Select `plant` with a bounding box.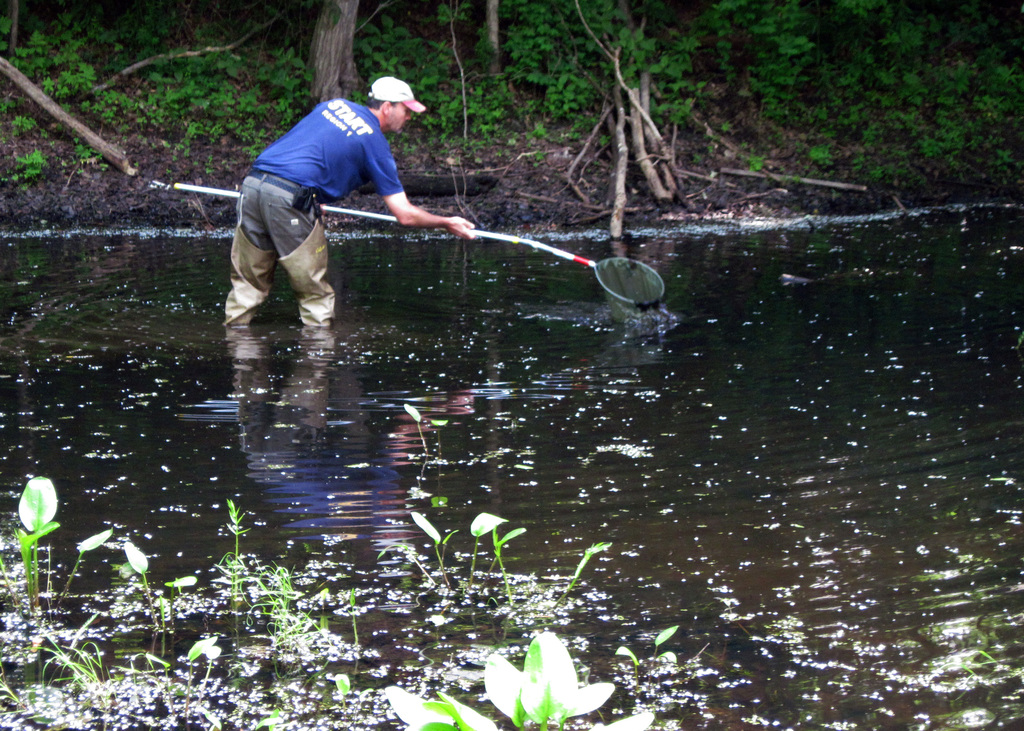
[left=557, top=530, right=615, bottom=601].
